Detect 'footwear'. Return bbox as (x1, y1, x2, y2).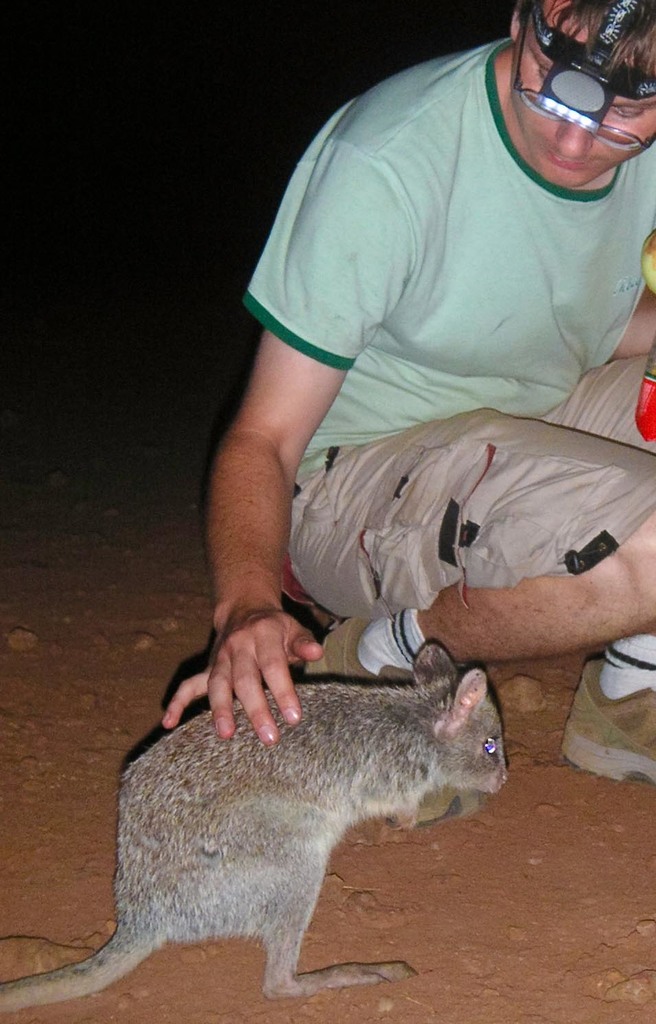
(553, 657, 655, 786).
